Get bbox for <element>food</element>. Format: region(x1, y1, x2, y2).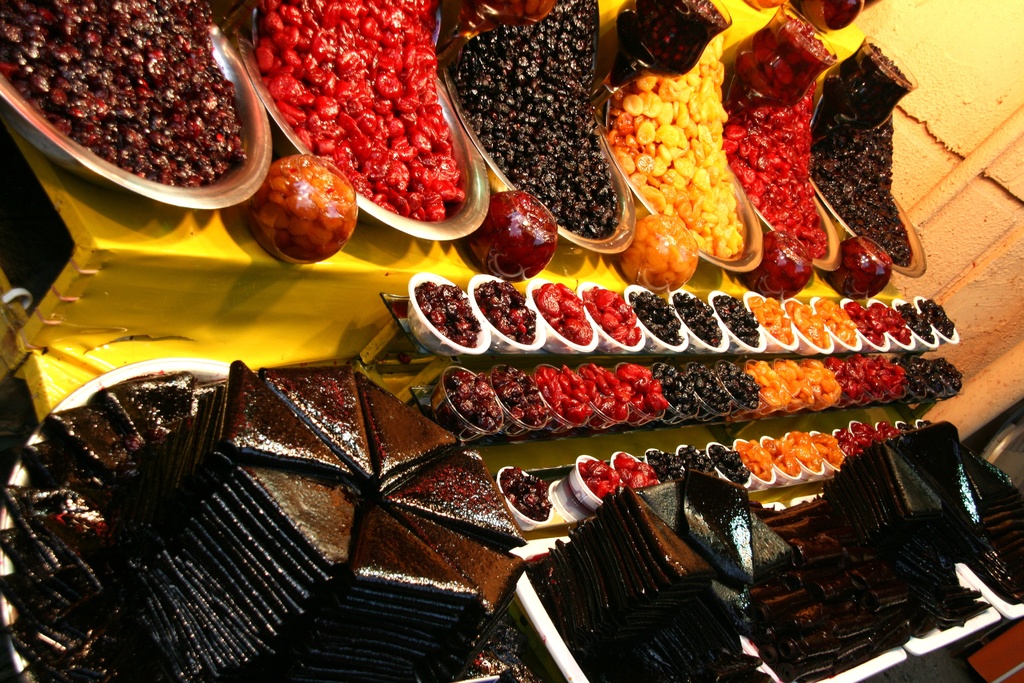
region(584, 360, 625, 423).
